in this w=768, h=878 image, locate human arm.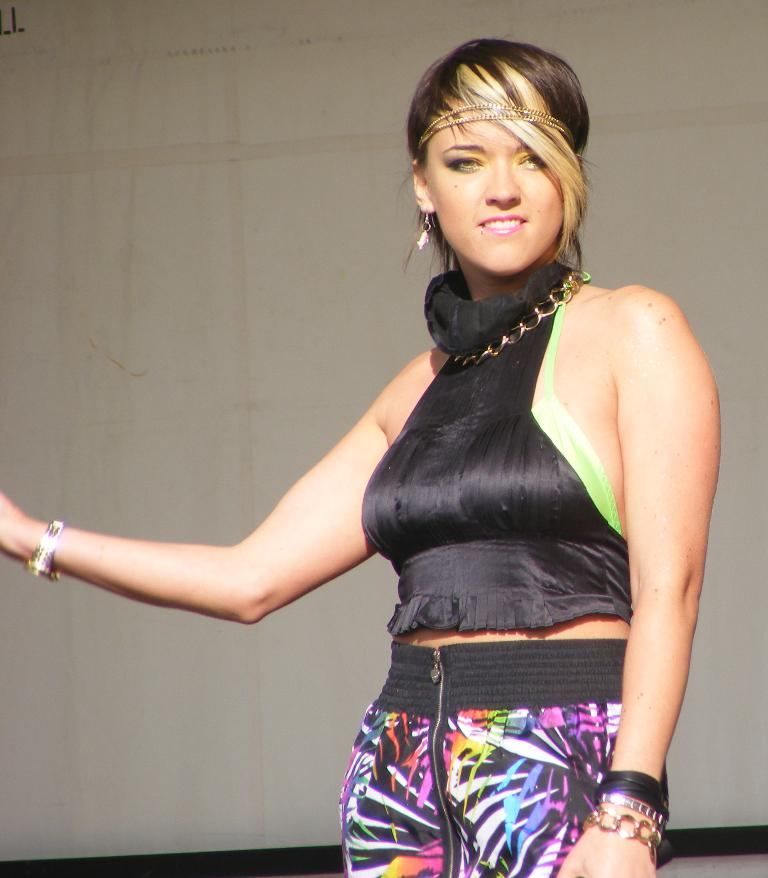
Bounding box: 556, 286, 720, 877.
